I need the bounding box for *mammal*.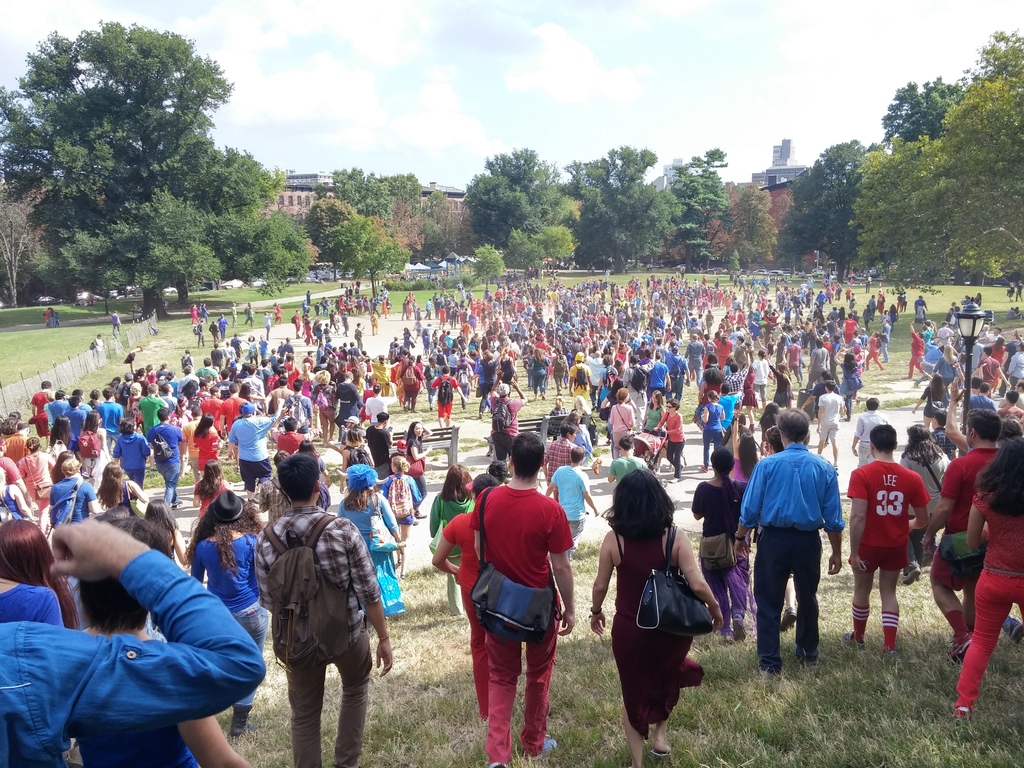
Here it is: 139/494/194/633.
